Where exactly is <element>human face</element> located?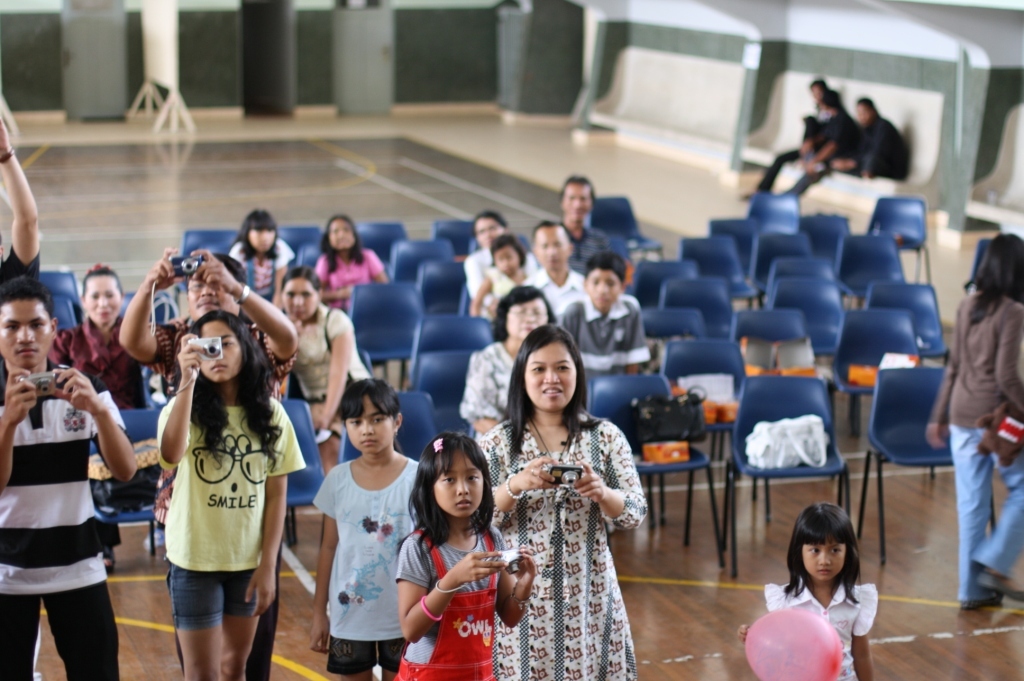
Its bounding box is rect(800, 536, 850, 577).
